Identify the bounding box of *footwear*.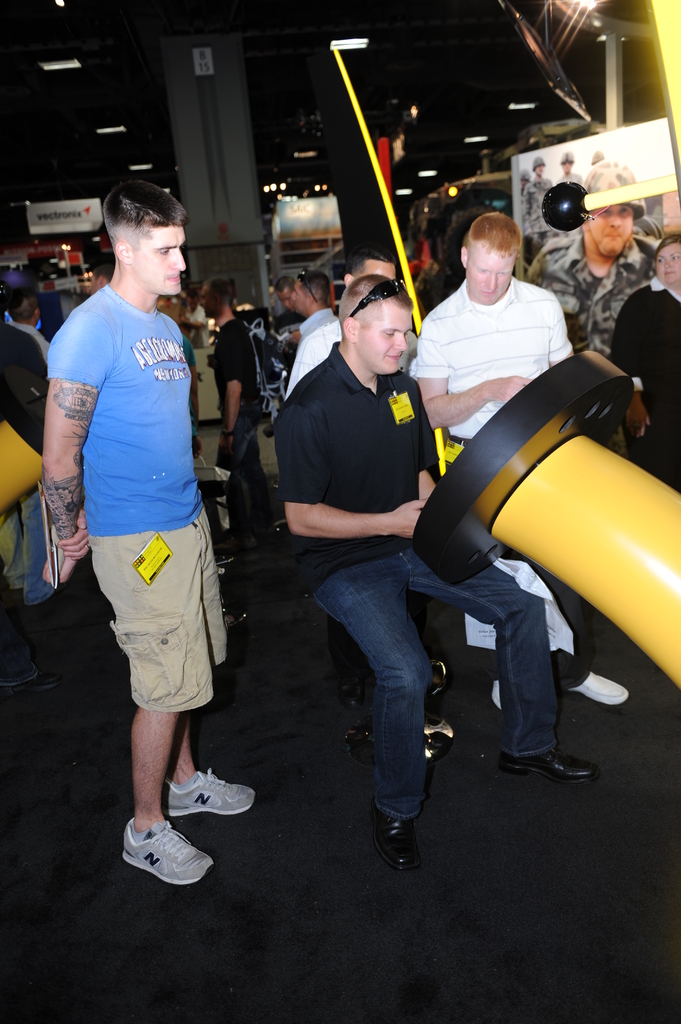
bbox=(572, 668, 631, 701).
